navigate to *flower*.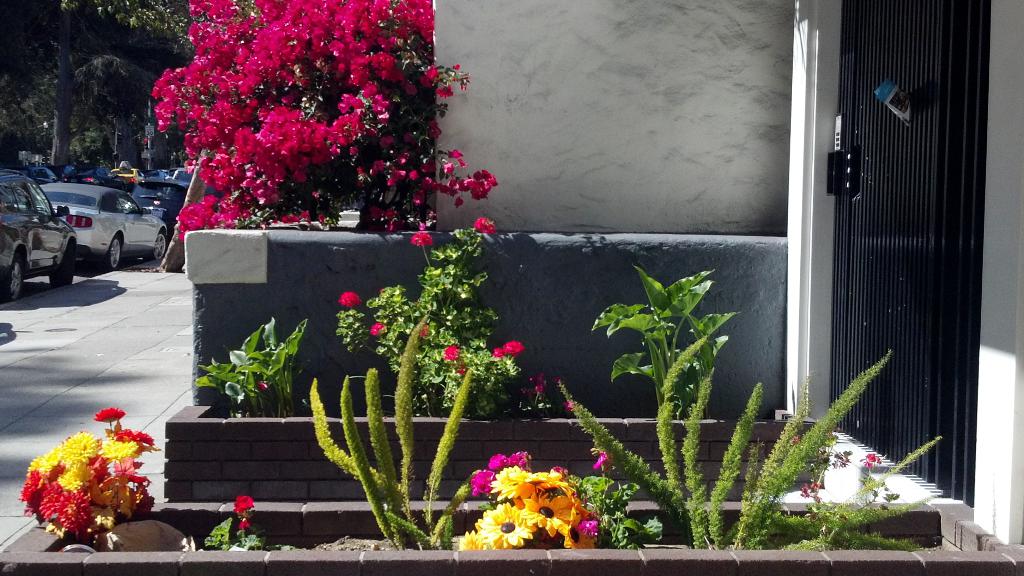
Navigation target: x1=413 y1=229 x2=432 y2=242.
